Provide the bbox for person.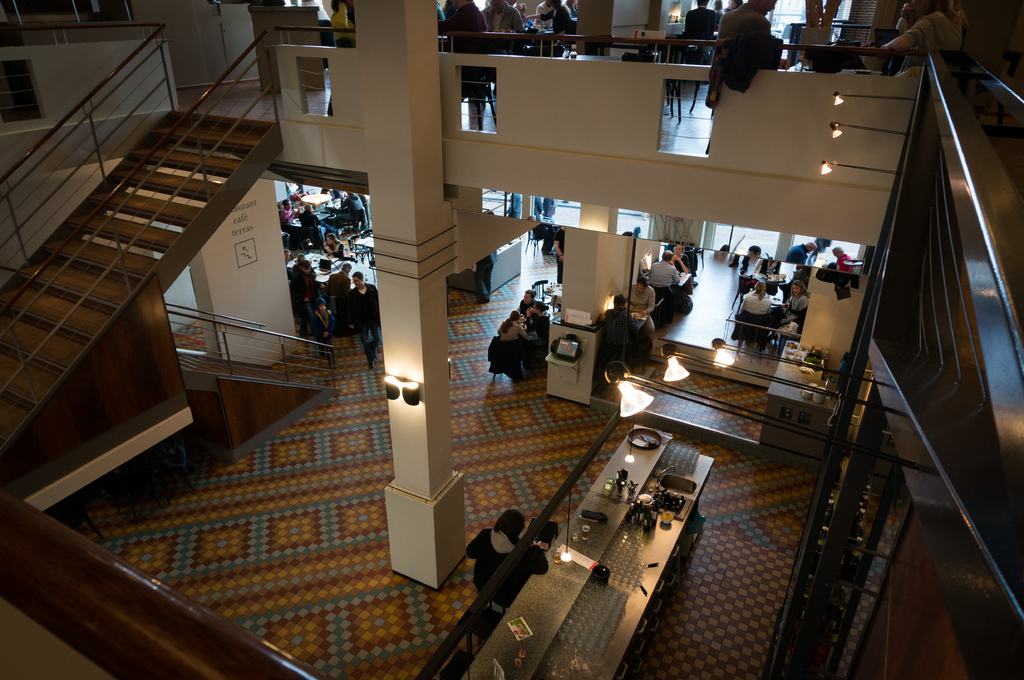
(649, 252, 678, 304).
